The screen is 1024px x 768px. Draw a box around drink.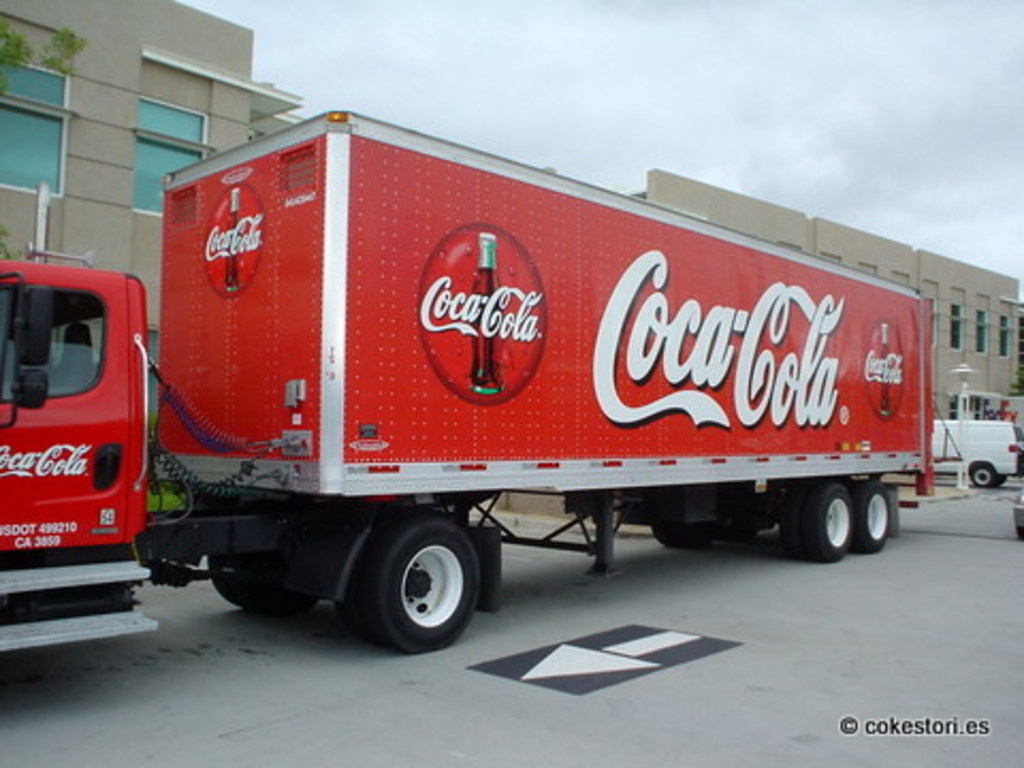
region(218, 209, 245, 294).
